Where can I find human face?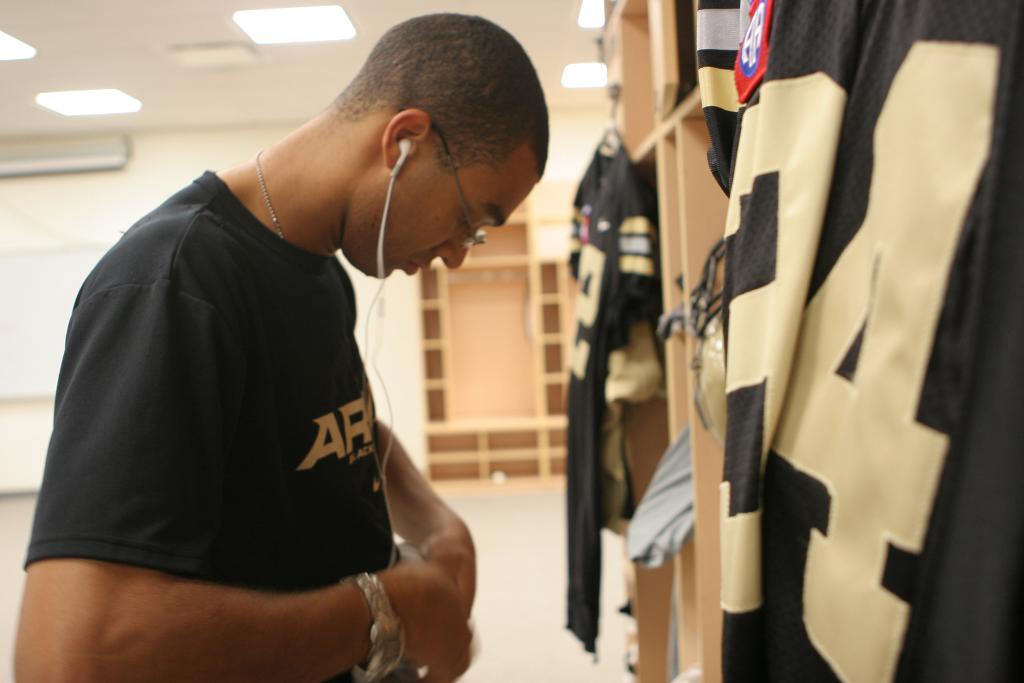
You can find it at detection(352, 151, 540, 278).
